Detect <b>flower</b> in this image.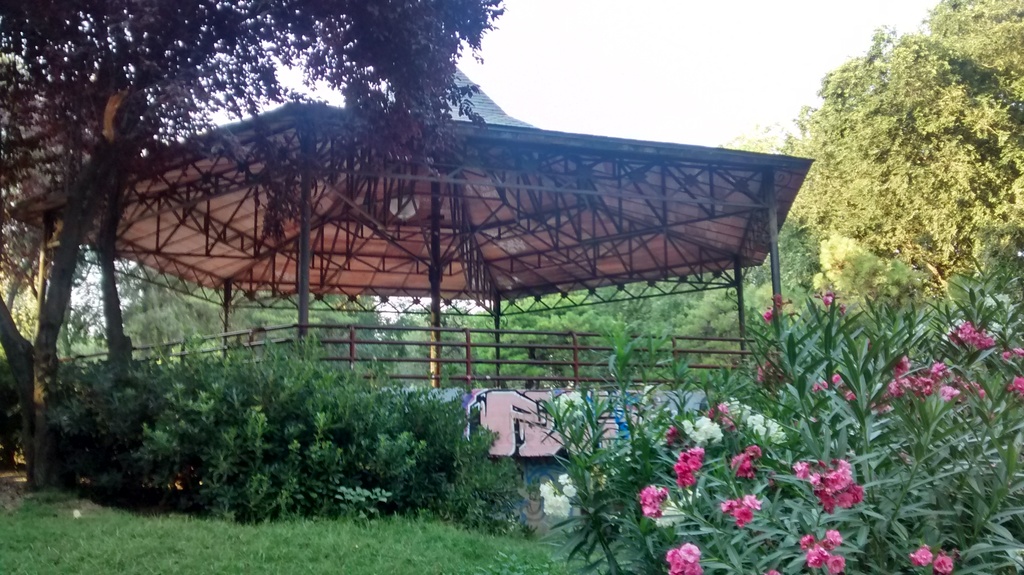
Detection: region(559, 472, 573, 483).
